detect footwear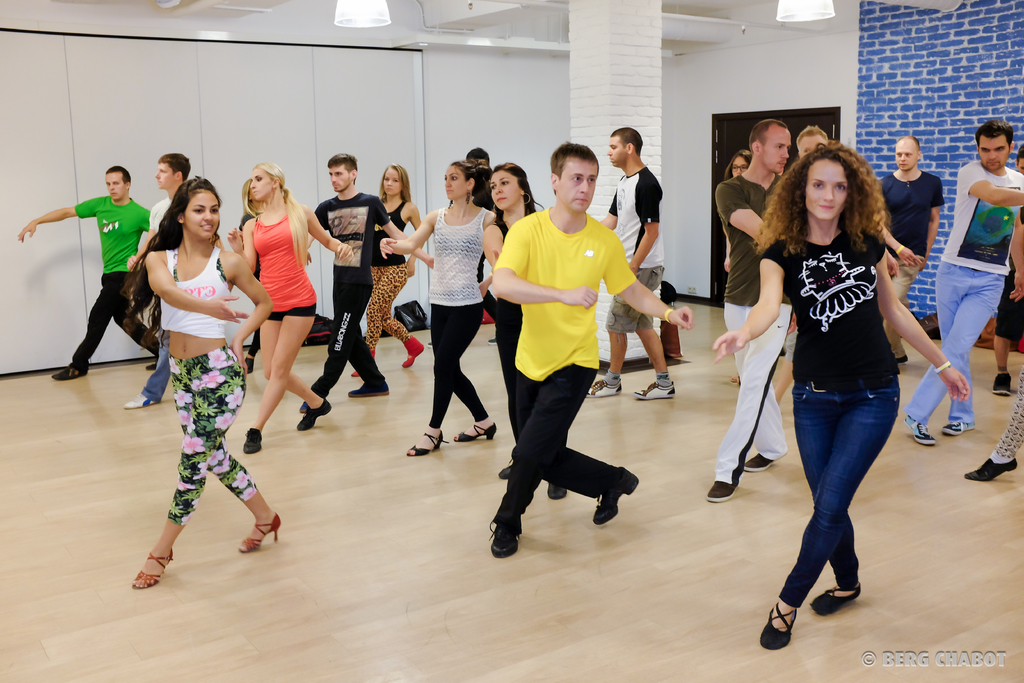
<region>810, 588, 863, 614</region>
